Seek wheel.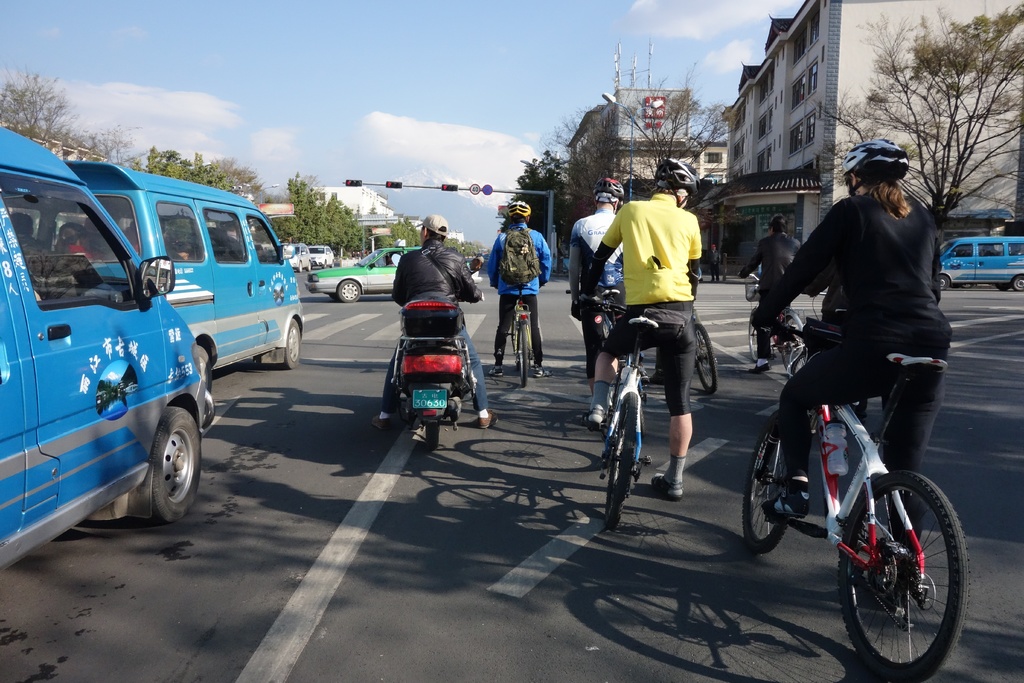
rect(196, 346, 212, 392).
